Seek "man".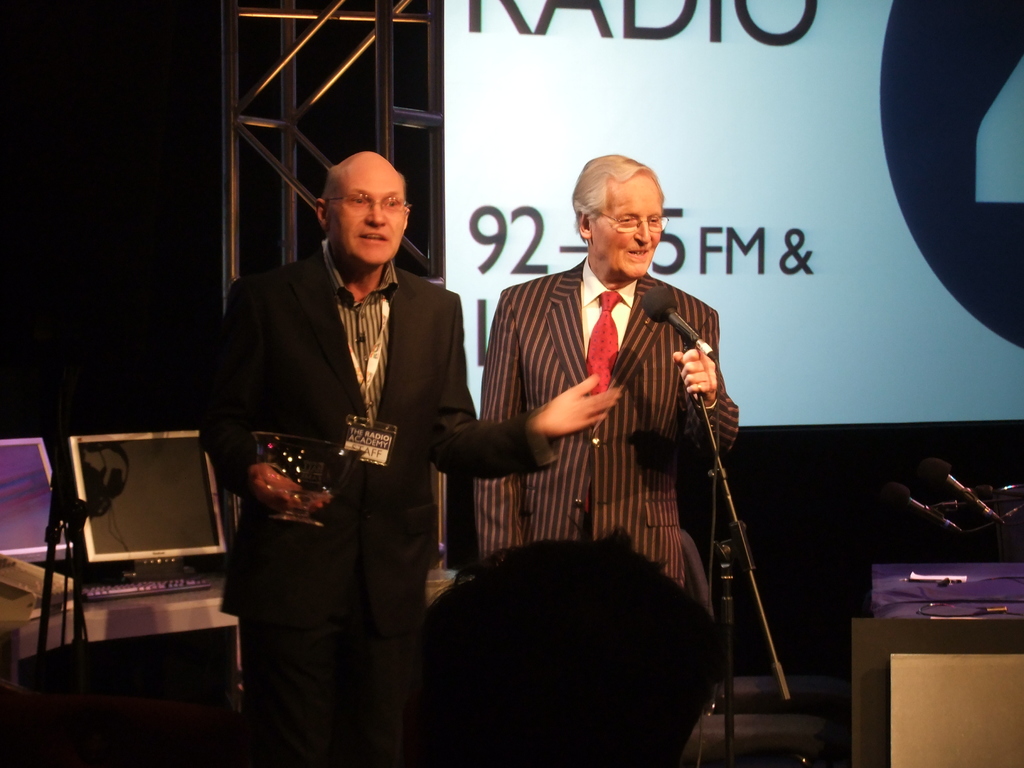
locate(461, 159, 736, 694).
